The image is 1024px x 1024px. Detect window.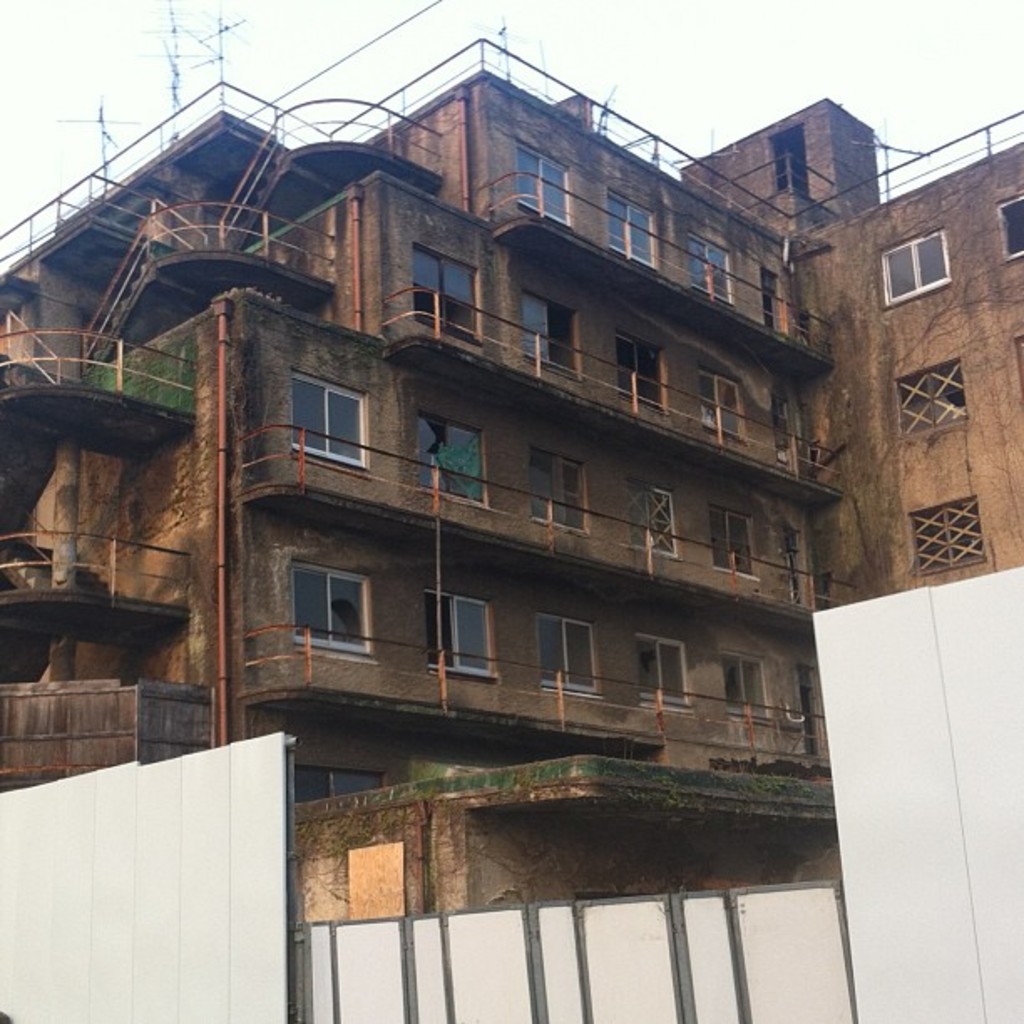
Detection: detection(415, 425, 484, 494).
